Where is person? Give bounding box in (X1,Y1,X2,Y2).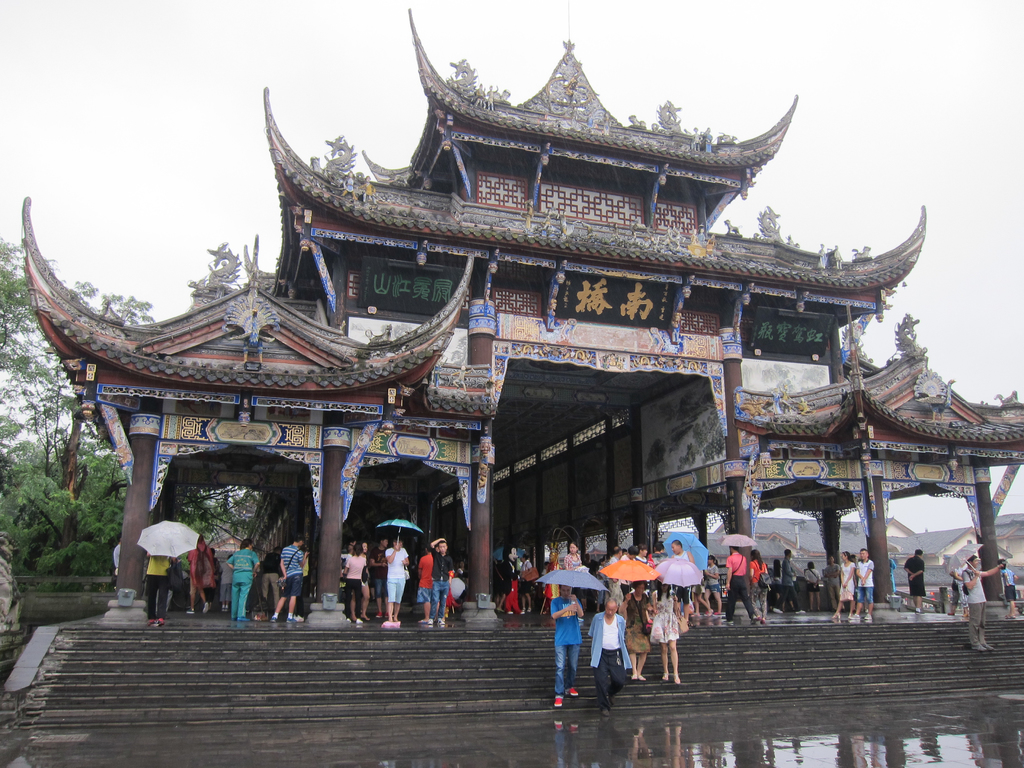
(835,553,858,623).
